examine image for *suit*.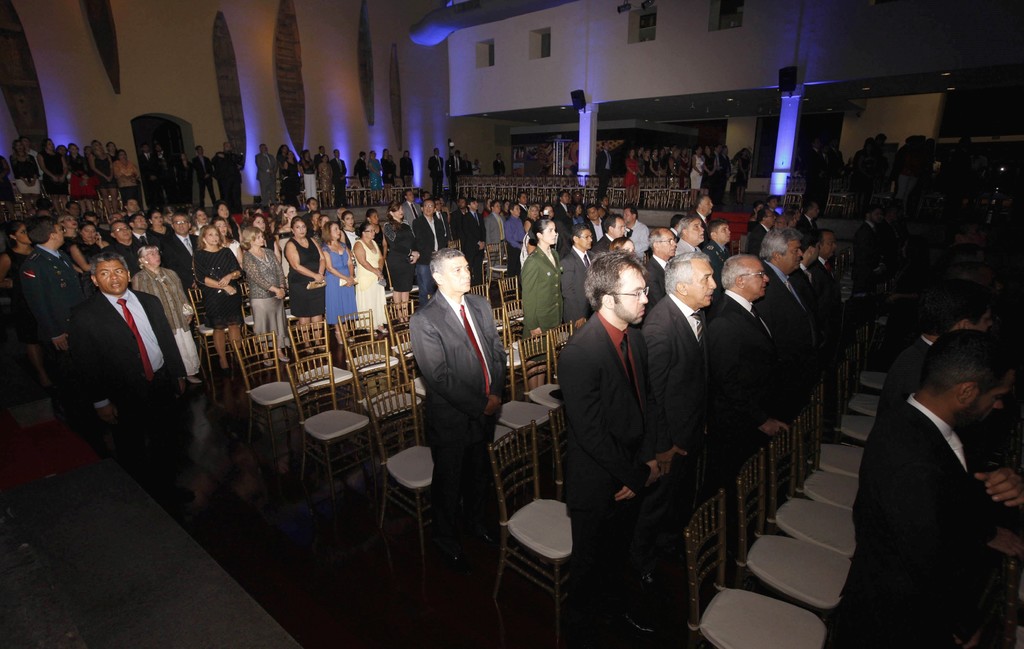
Examination result: select_region(520, 247, 563, 358).
